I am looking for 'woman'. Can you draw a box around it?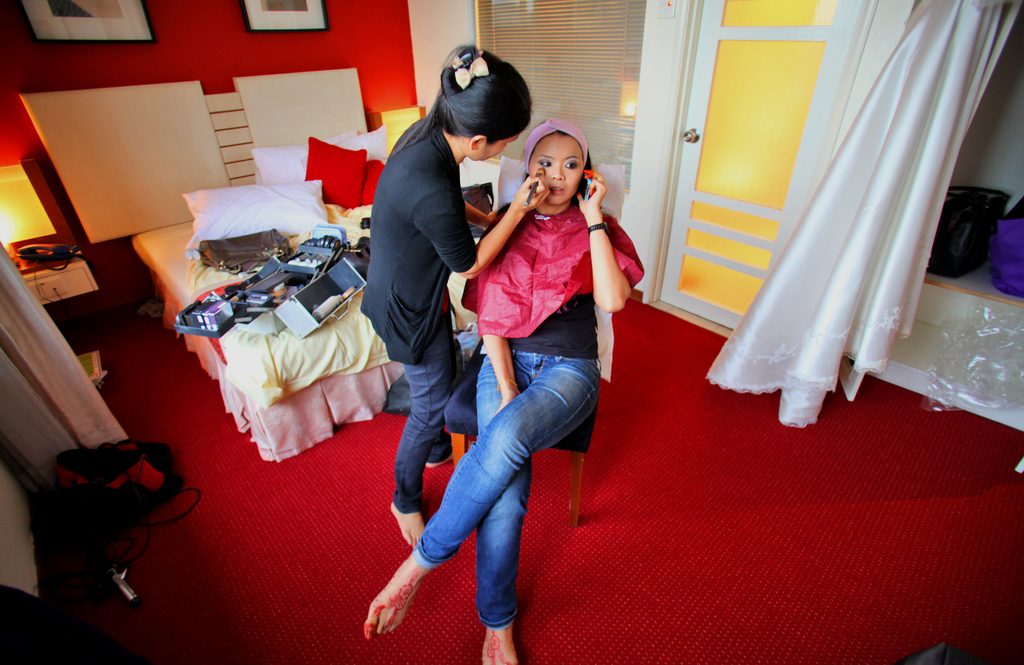
Sure, the bounding box is <box>355,43,551,547</box>.
